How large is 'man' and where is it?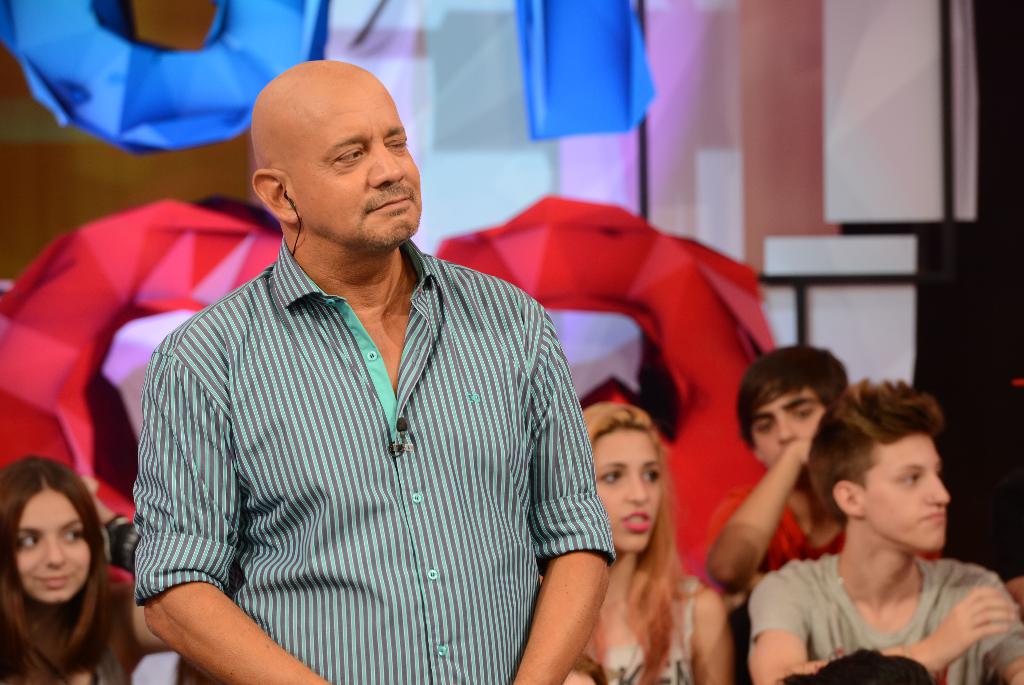
Bounding box: bbox=[135, 58, 623, 684].
